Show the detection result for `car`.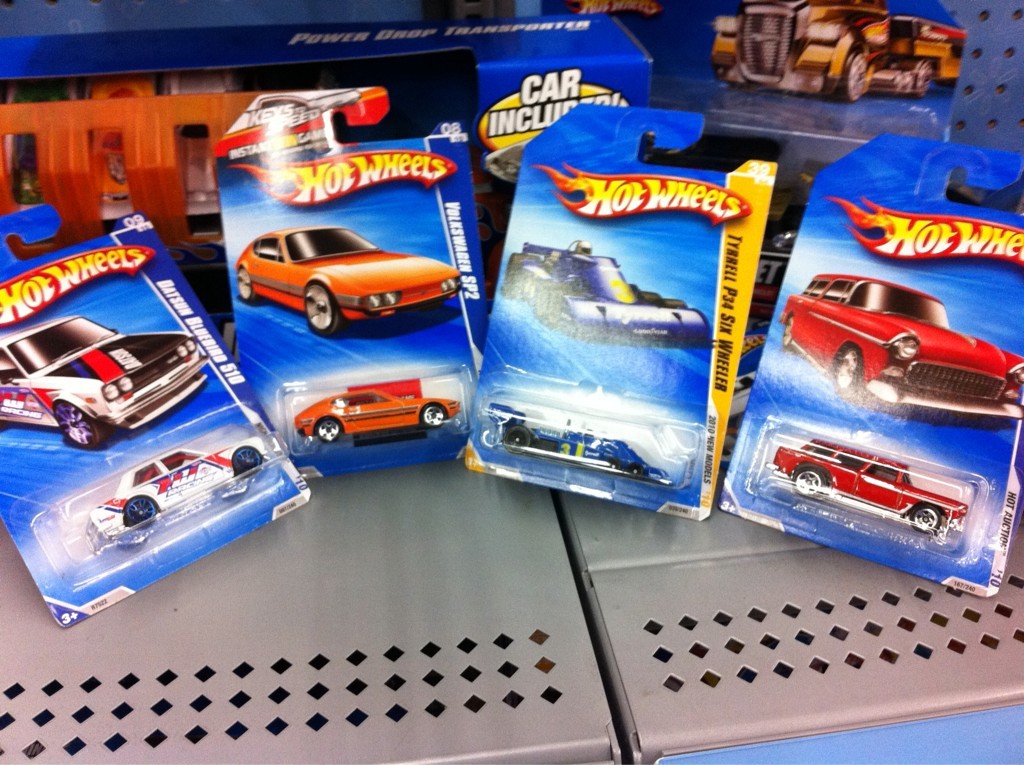
select_region(484, 401, 673, 480).
